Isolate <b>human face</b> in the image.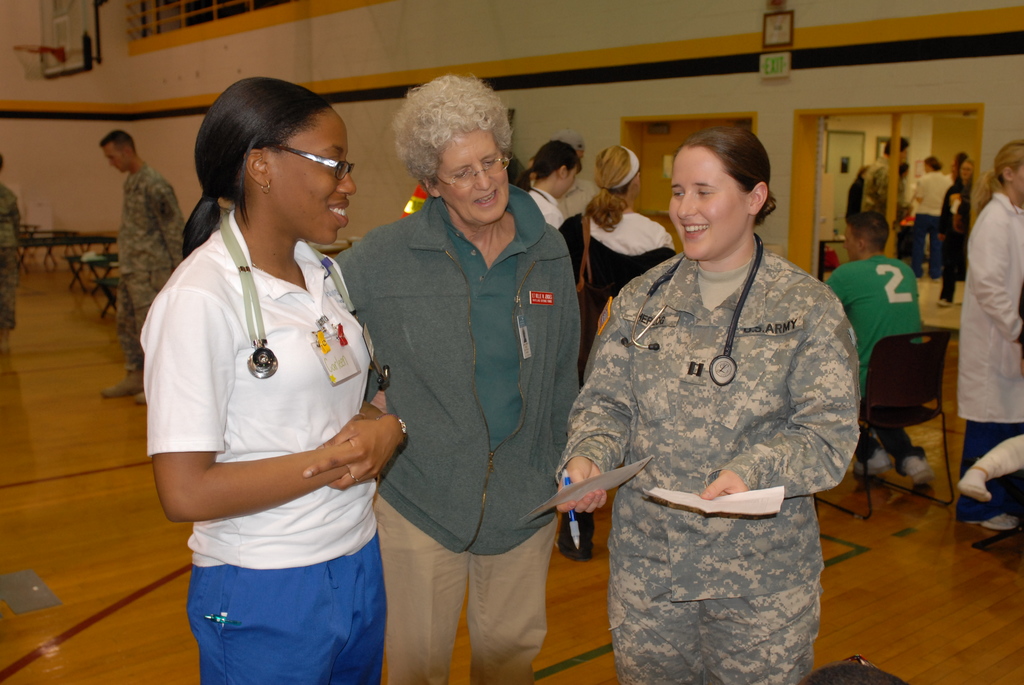
Isolated region: bbox=[559, 162, 581, 197].
